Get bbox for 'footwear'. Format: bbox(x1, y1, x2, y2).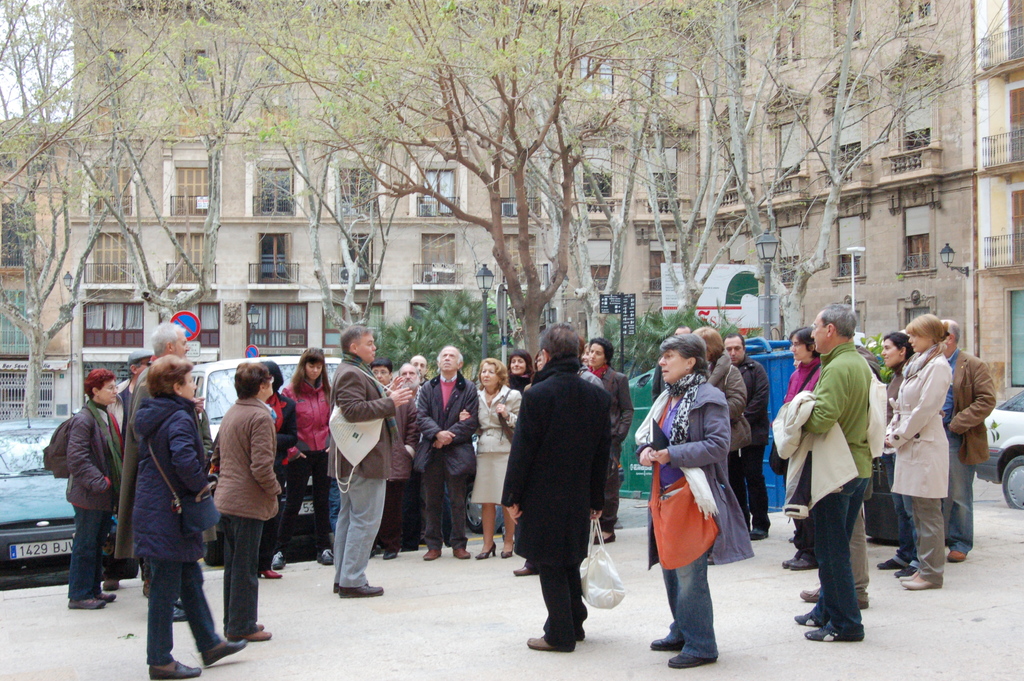
bbox(339, 584, 386, 597).
